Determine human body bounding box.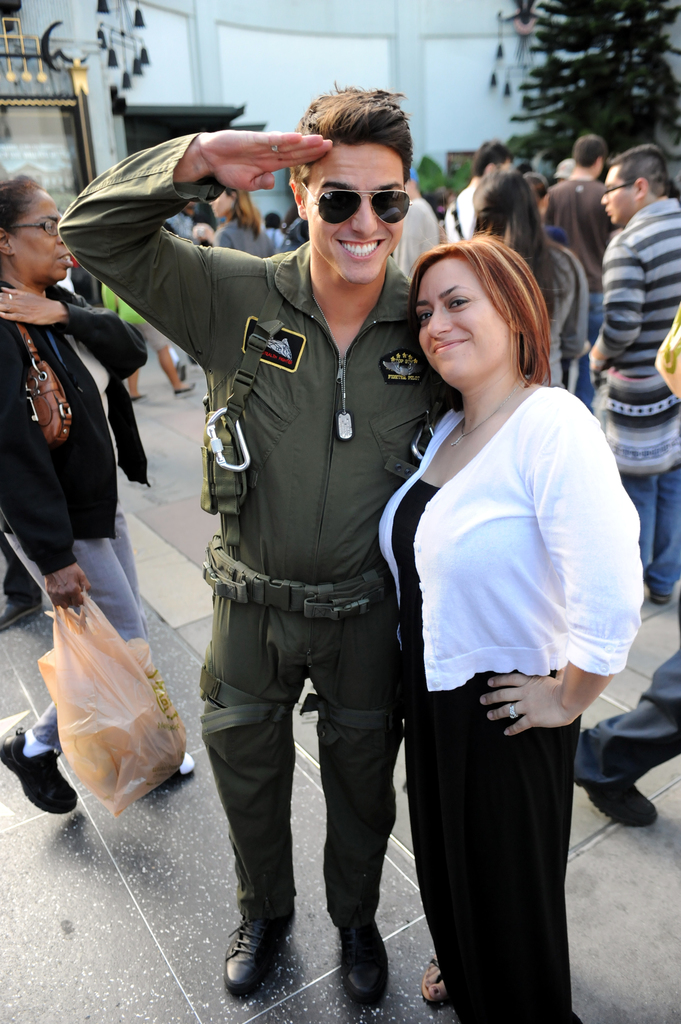
Determined: 93, 283, 197, 398.
